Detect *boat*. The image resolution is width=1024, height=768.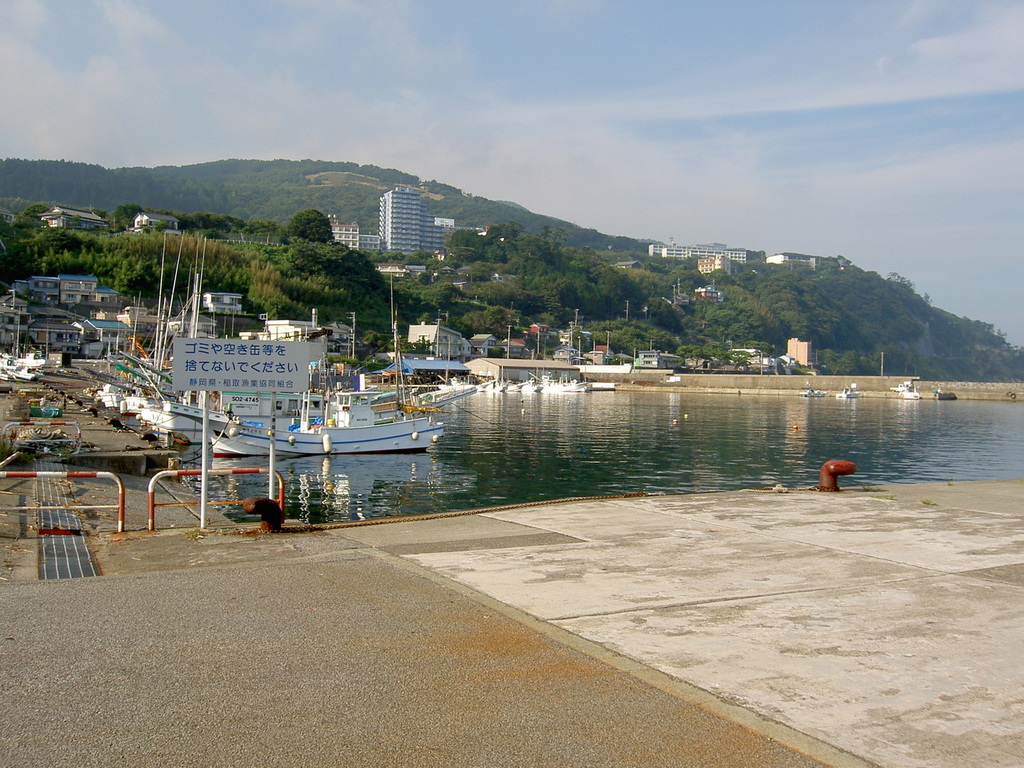
(x1=900, y1=378, x2=924, y2=403).
